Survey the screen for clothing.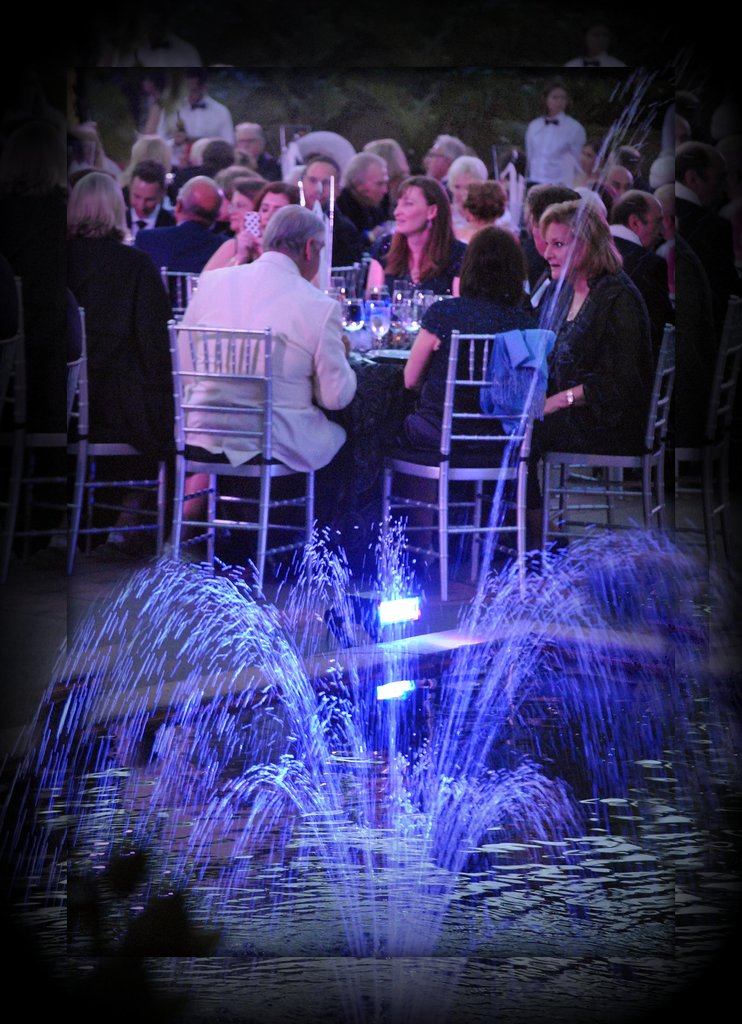
Survey found: (661, 177, 704, 228).
